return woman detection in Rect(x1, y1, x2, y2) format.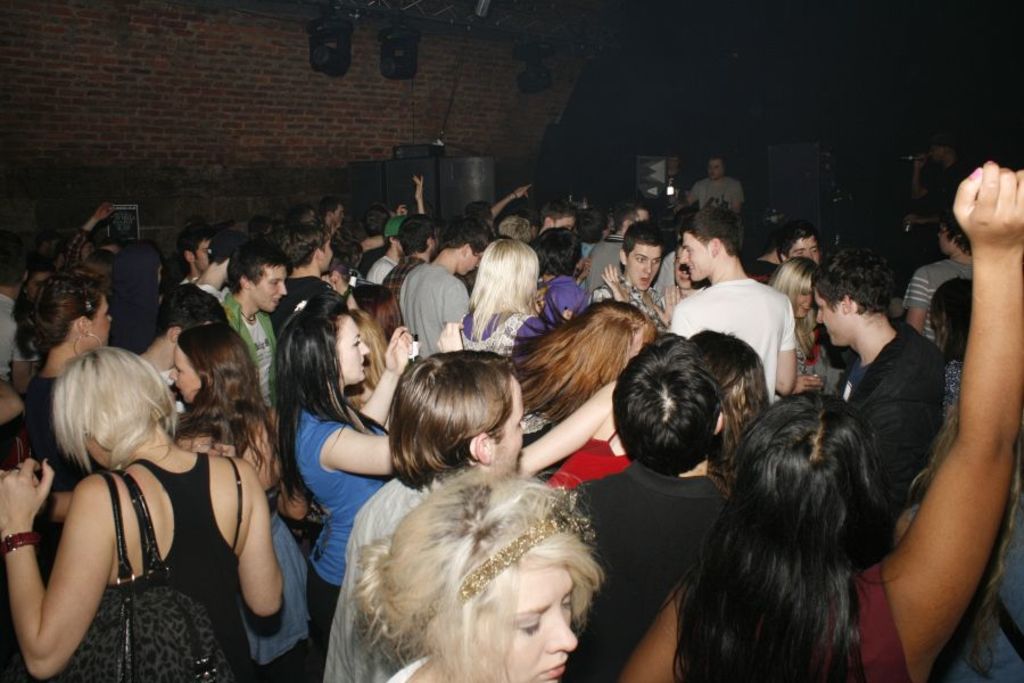
Rect(271, 301, 427, 681).
